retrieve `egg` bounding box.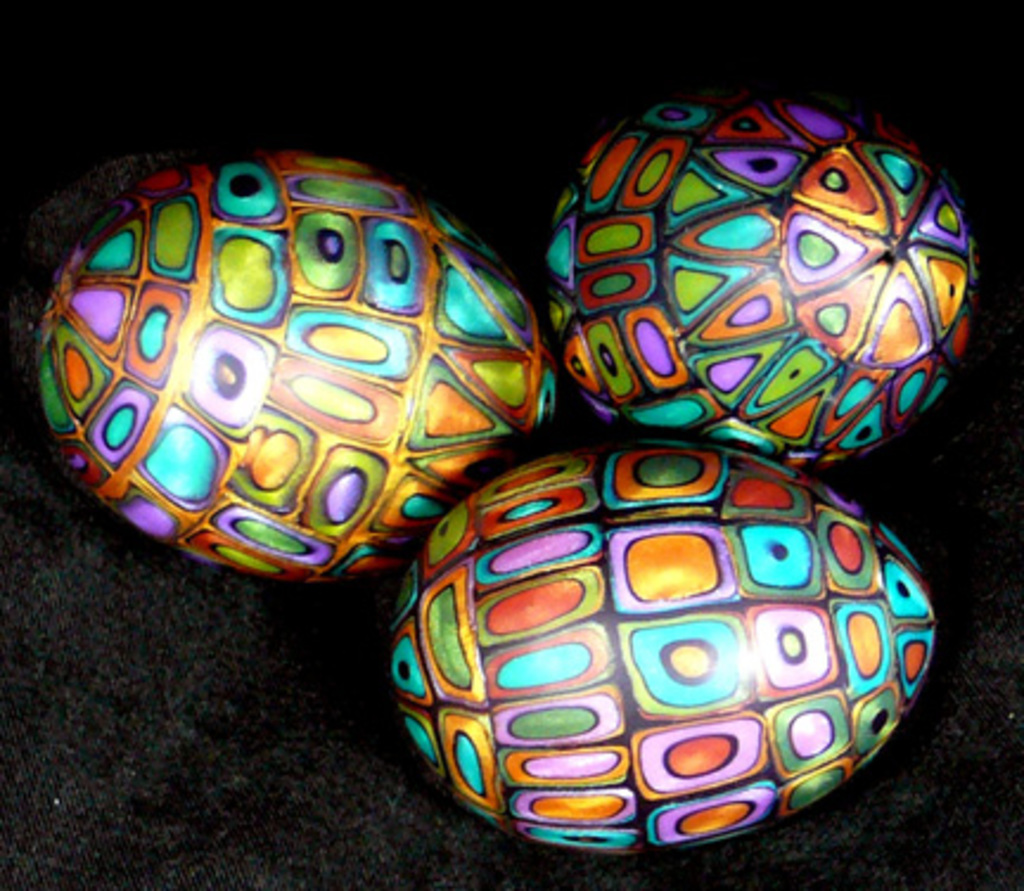
Bounding box: 538 88 984 474.
